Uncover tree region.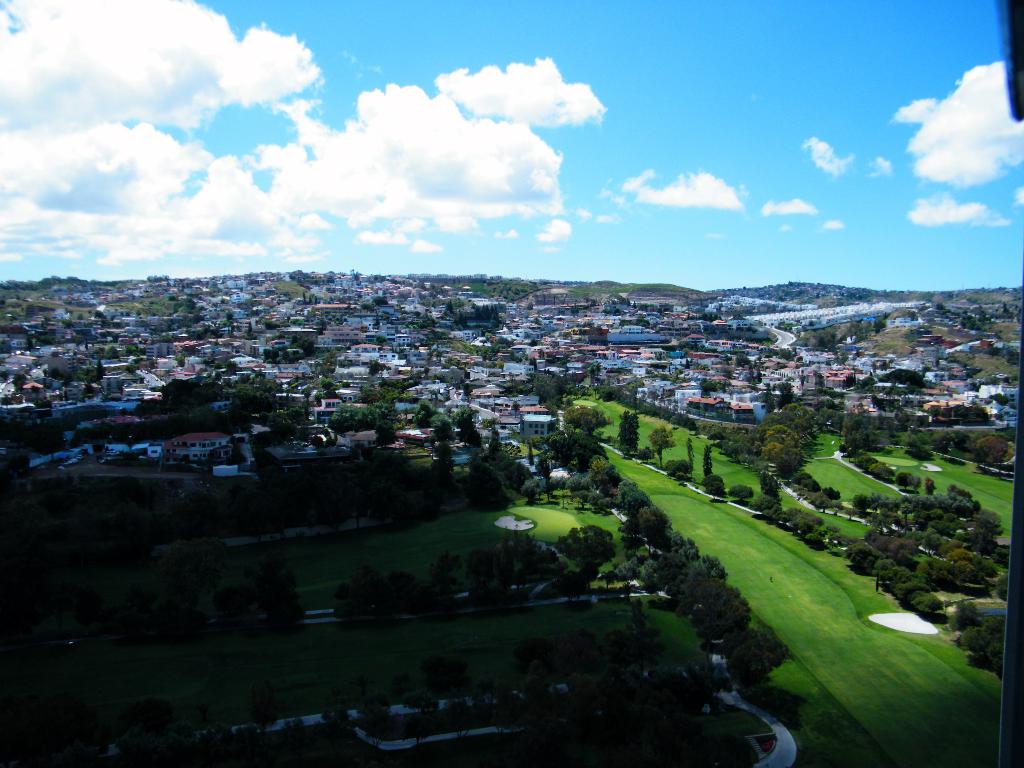
Uncovered: 419, 545, 472, 604.
